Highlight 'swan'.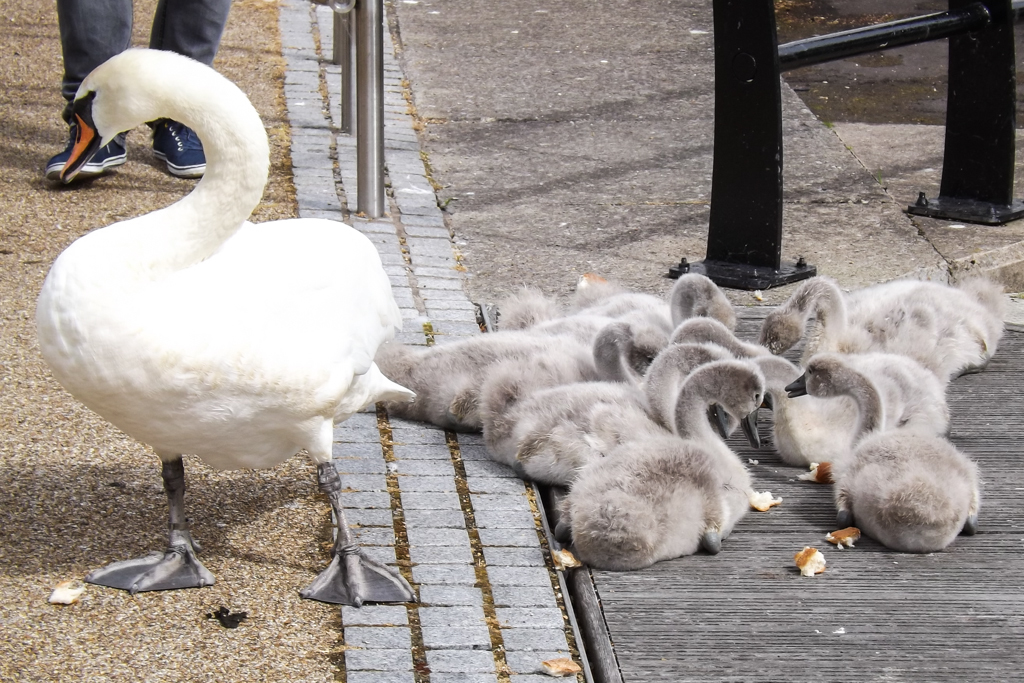
Highlighted region: 567:270:732:356.
